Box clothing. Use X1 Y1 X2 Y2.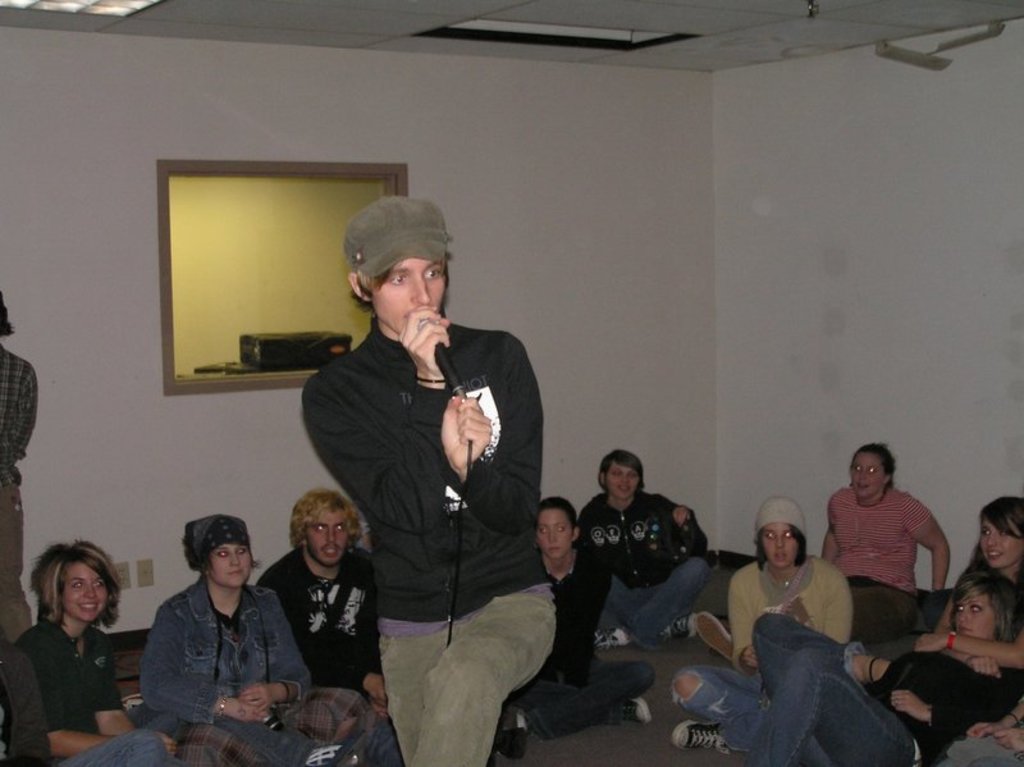
0 353 37 665.
